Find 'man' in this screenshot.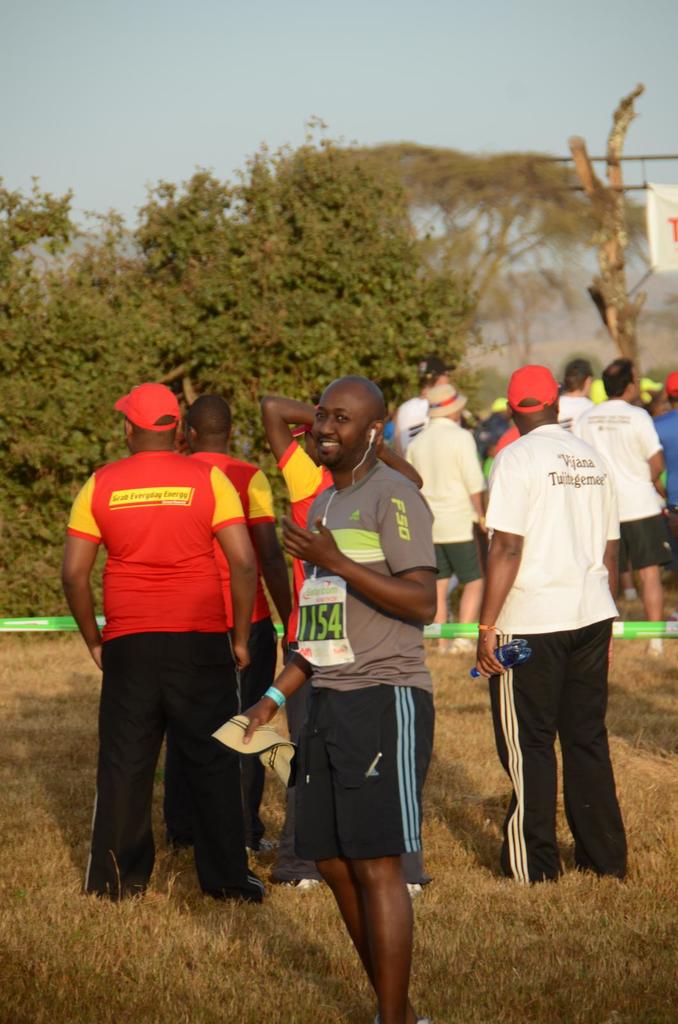
The bounding box for 'man' is 652 373 677 534.
